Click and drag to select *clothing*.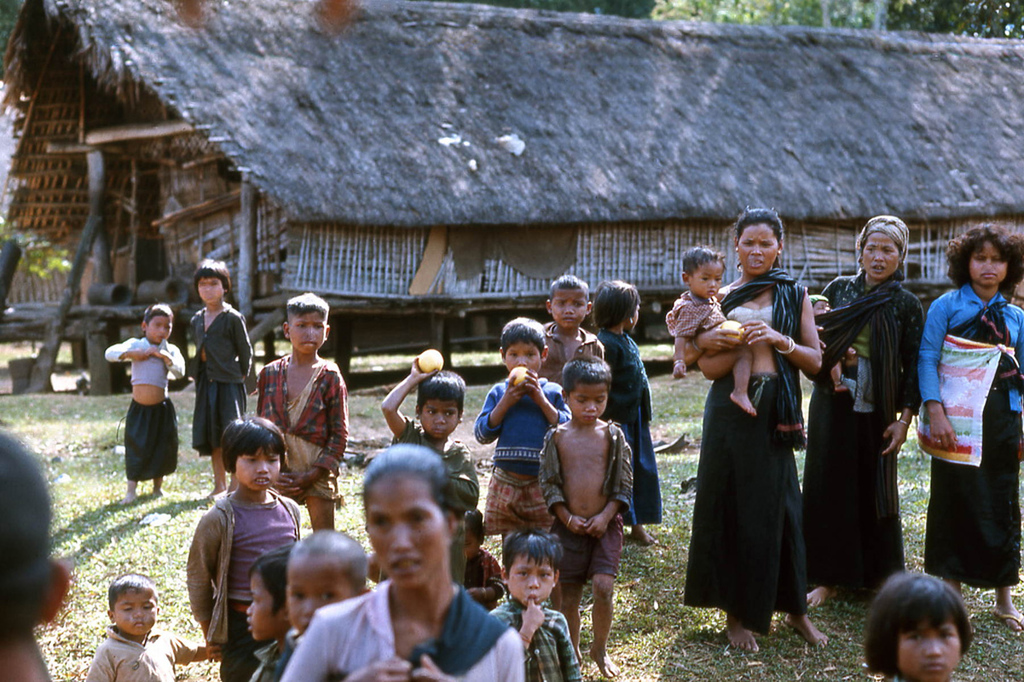
Selection: [left=253, top=358, right=339, bottom=508].
